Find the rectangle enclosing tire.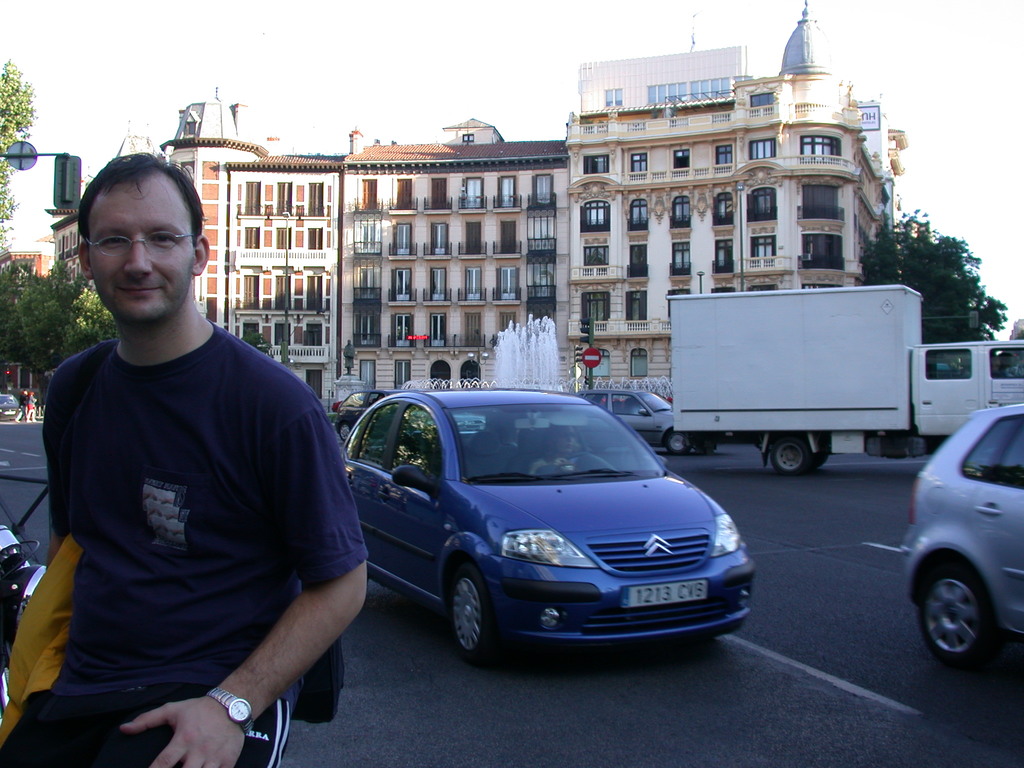
774 437 811 468.
